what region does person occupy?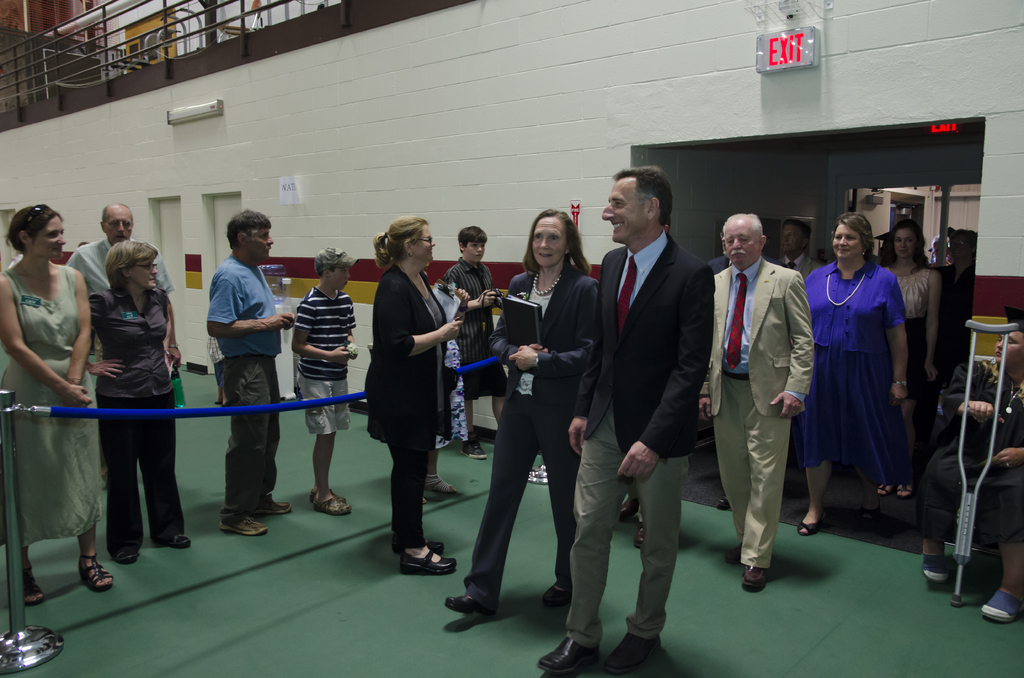
bbox=[910, 317, 1023, 624].
